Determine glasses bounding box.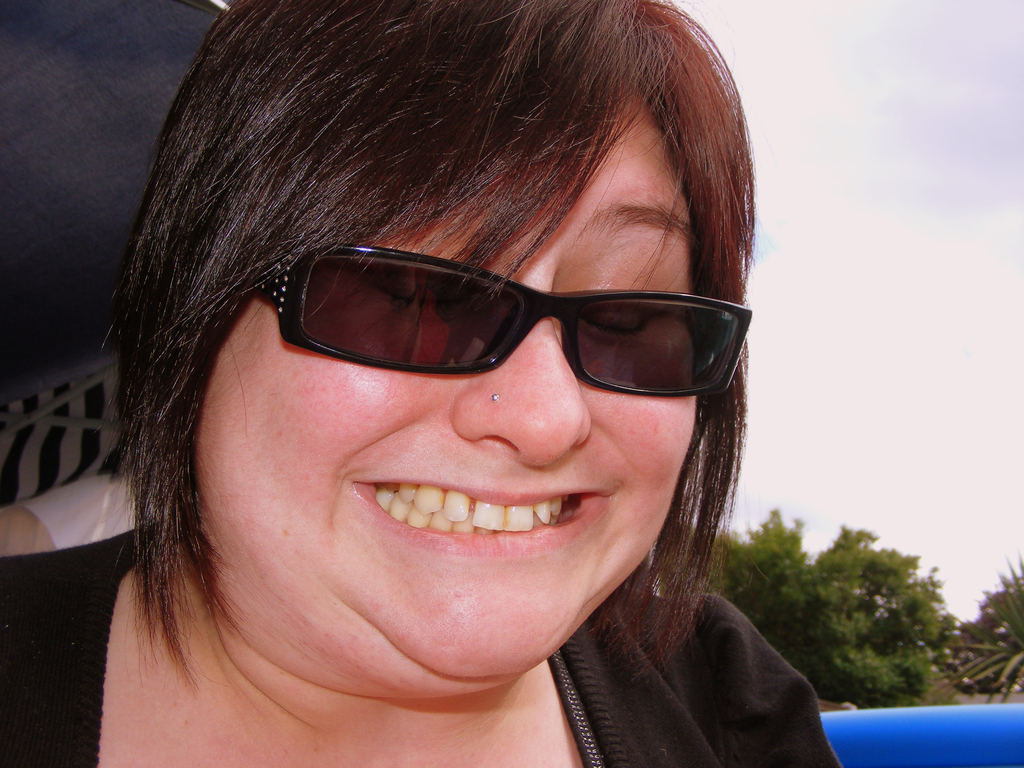
Determined: [199,204,733,426].
